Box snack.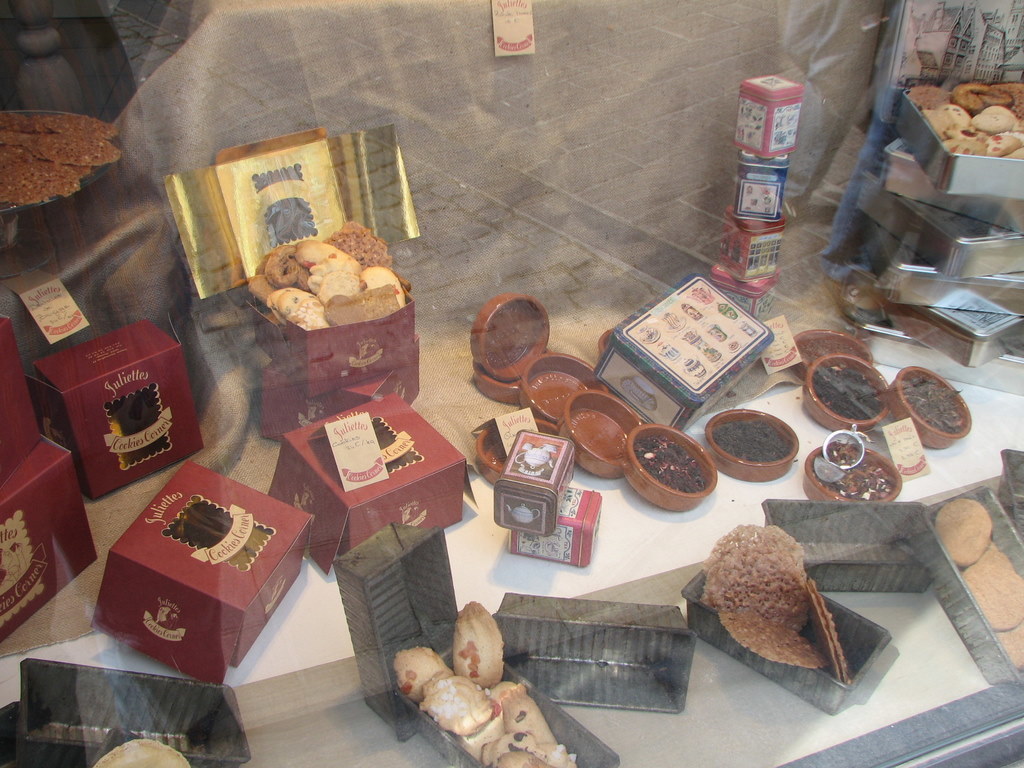
[x1=0, y1=317, x2=42, y2=492].
